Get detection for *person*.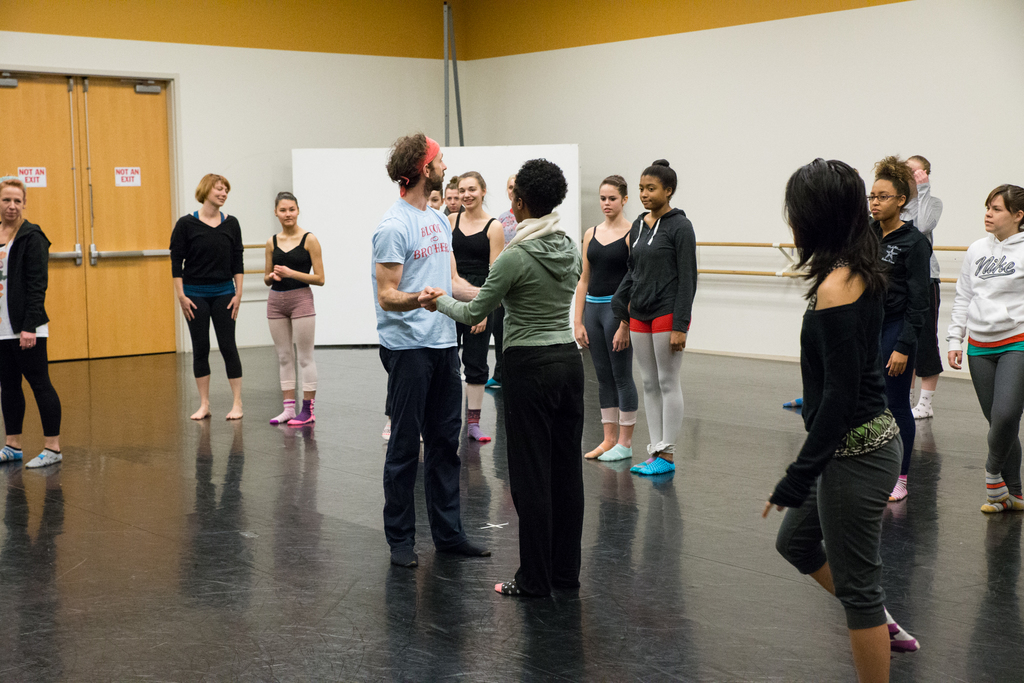
Detection: [x1=426, y1=185, x2=447, y2=220].
